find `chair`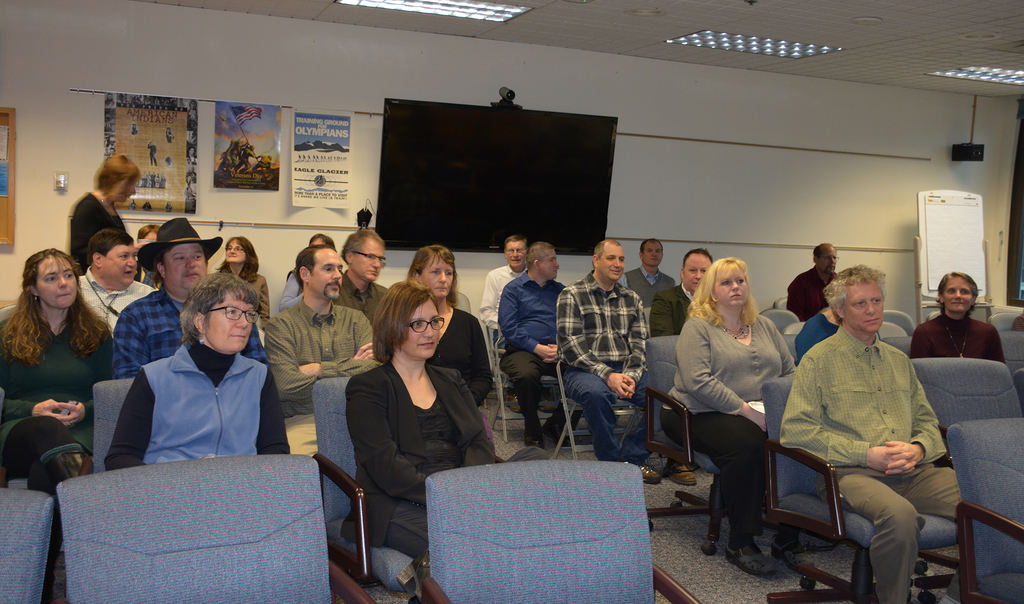
[left=767, top=310, right=804, bottom=339]
